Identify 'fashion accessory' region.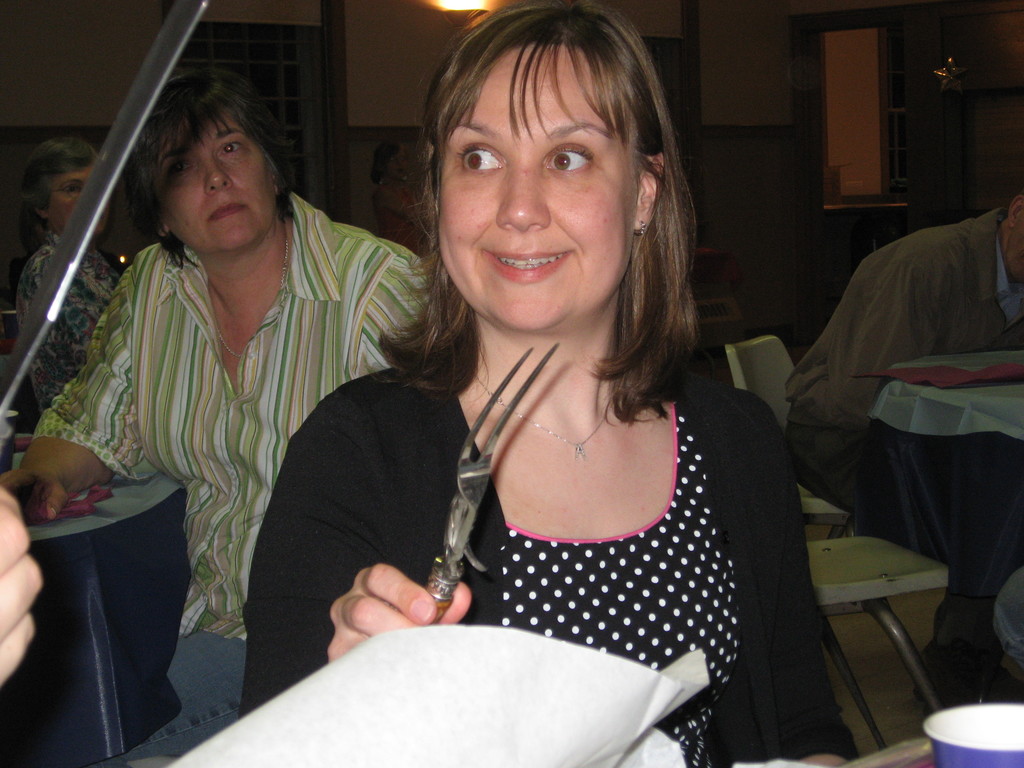
Region: left=216, top=223, right=288, bottom=358.
